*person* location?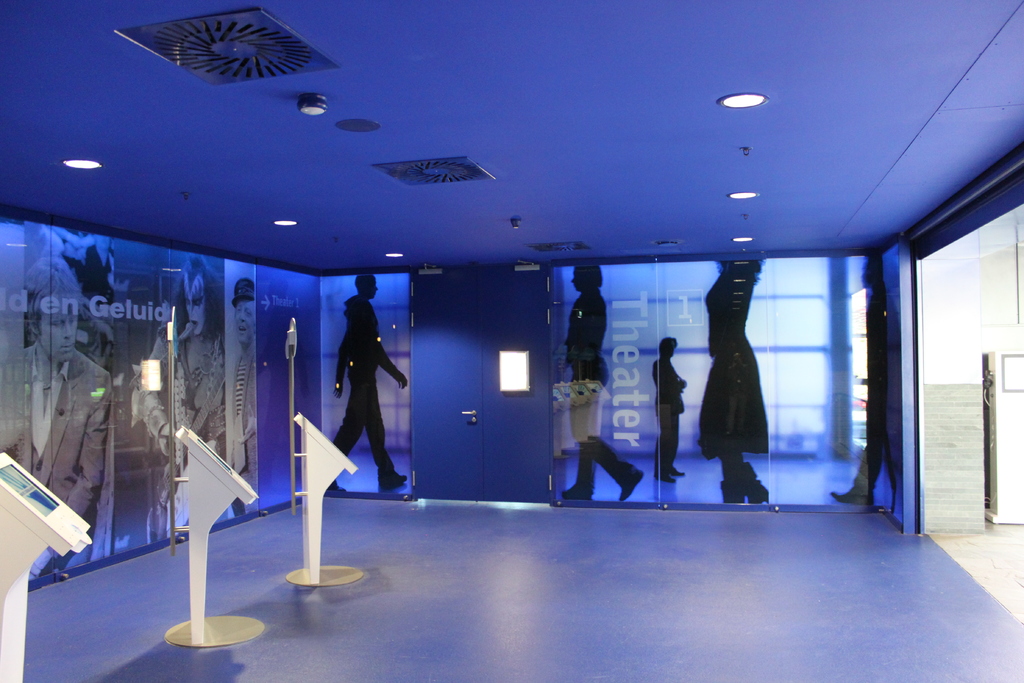
bbox=(326, 276, 408, 486)
